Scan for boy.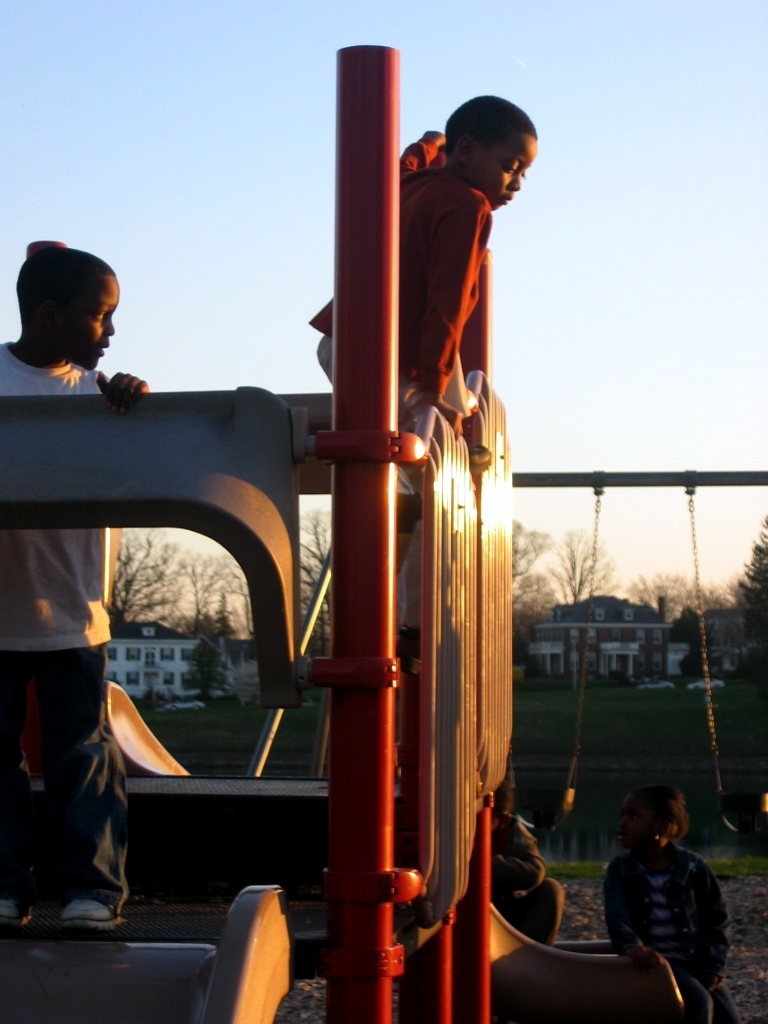
Scan result: [x1=307, y1=91, x2=537, y2=671].
